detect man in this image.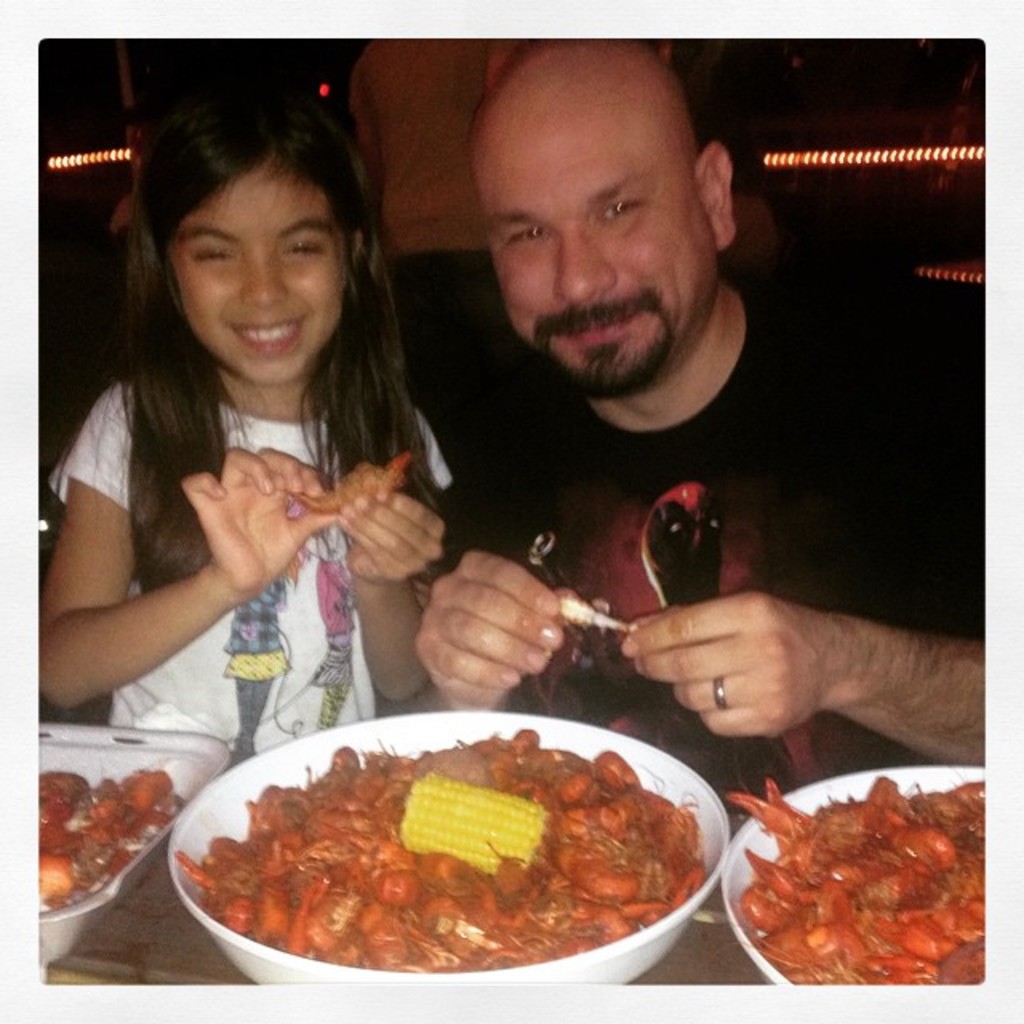
Detection: x1=336, y1=85, x2=901, y2=754.
